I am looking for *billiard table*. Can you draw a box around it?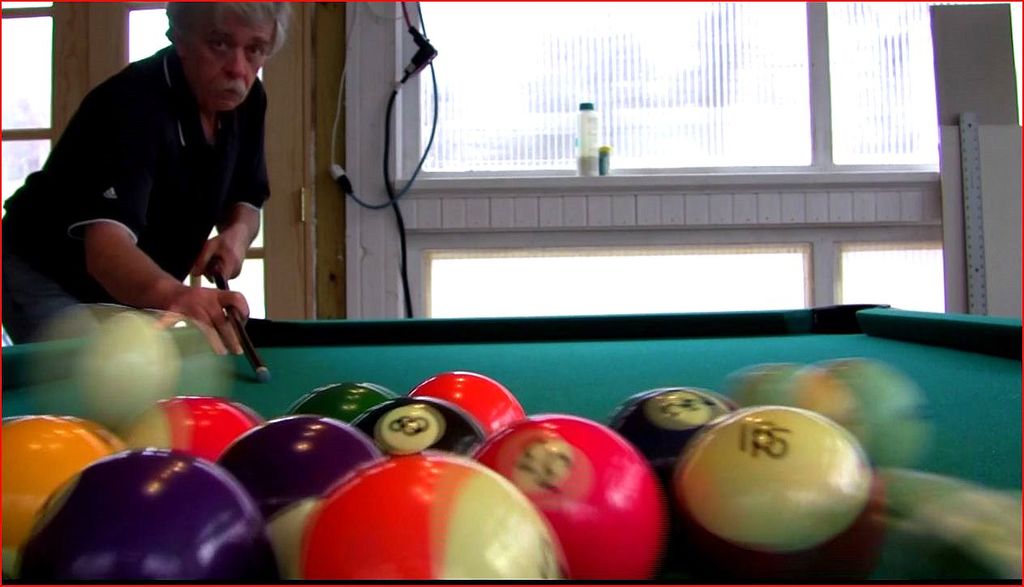
Sure, the bounding box is 0,302,1023,586.
